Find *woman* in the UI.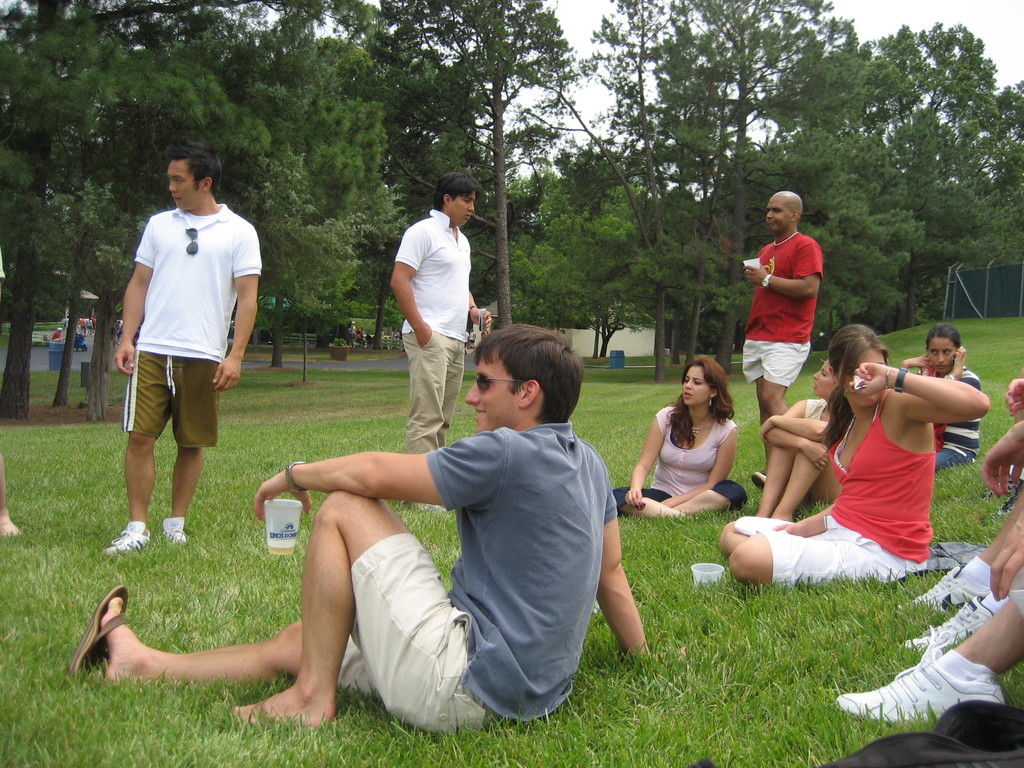
UI element at box(728, 365, 832, 531).
